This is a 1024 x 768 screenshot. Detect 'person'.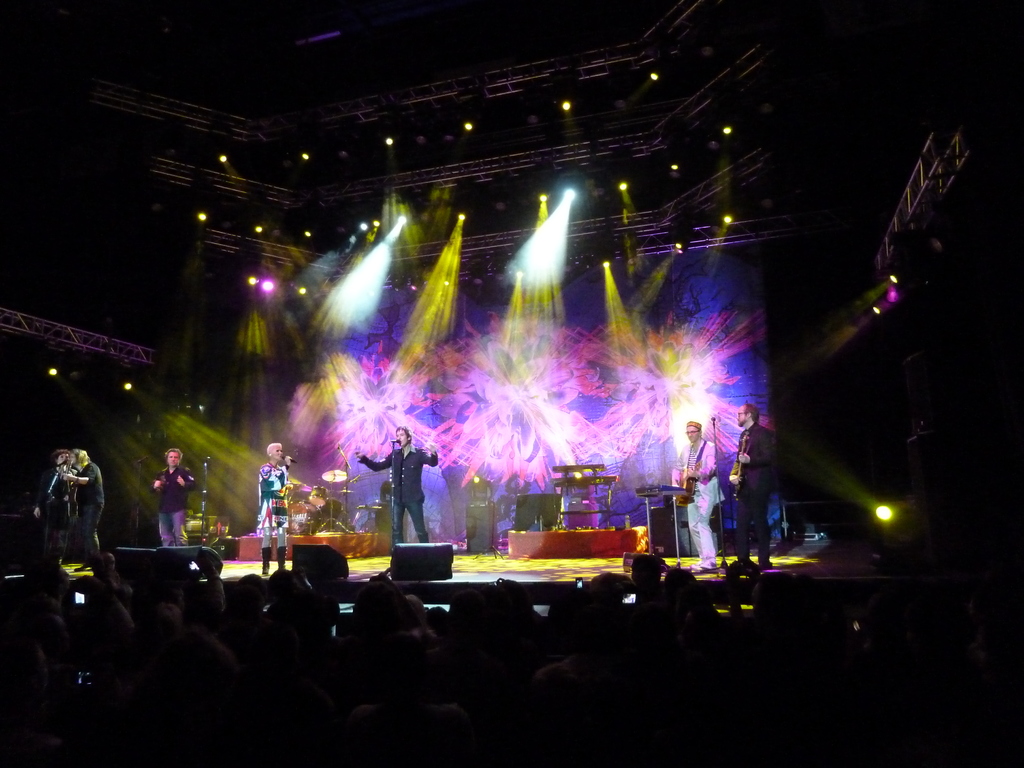
bbox=(677, 421, 723, 573).
